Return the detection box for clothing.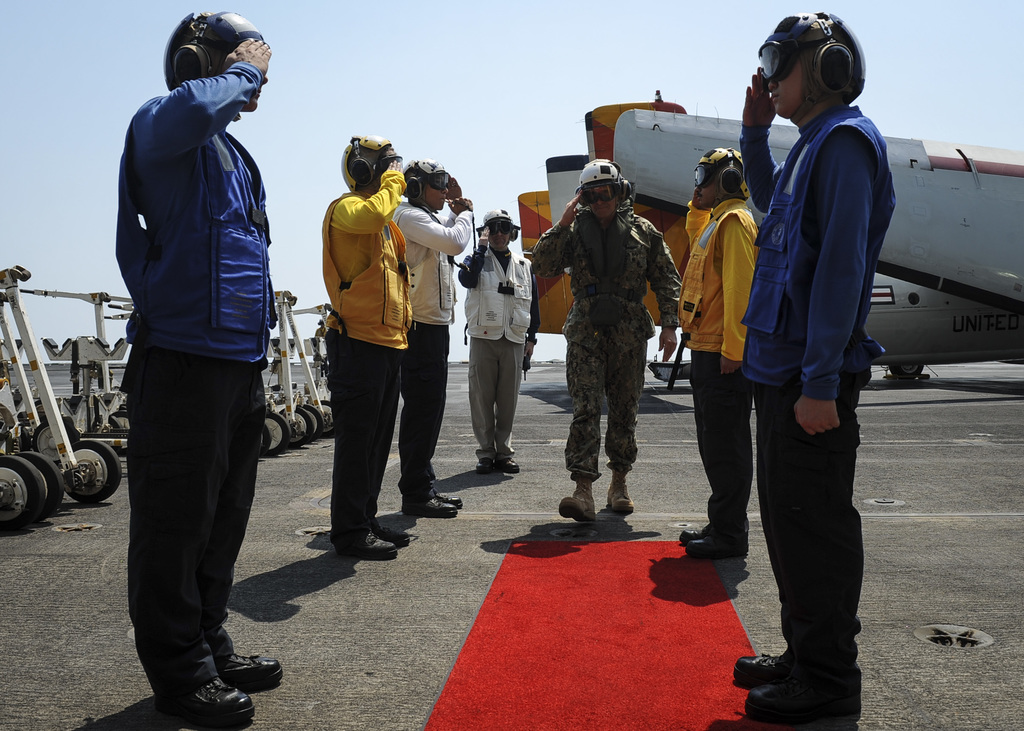
select_region(521, 205, 680, 473).
